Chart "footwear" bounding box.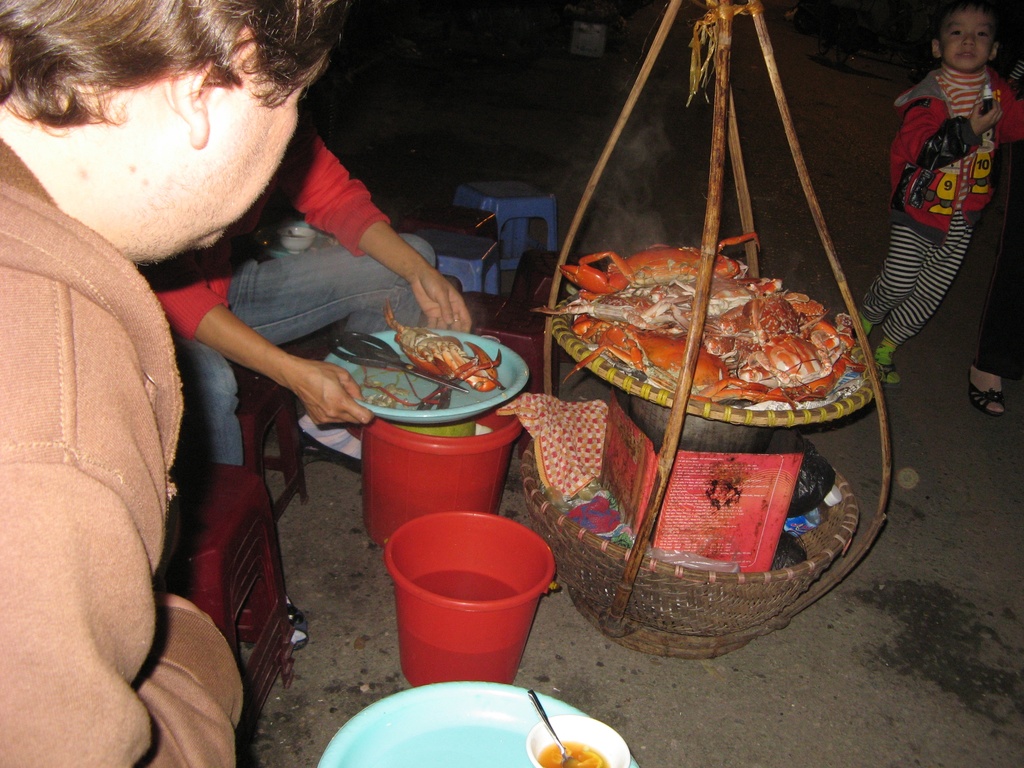
Charted: left=967, top=360, right=1009, bottom=417.
